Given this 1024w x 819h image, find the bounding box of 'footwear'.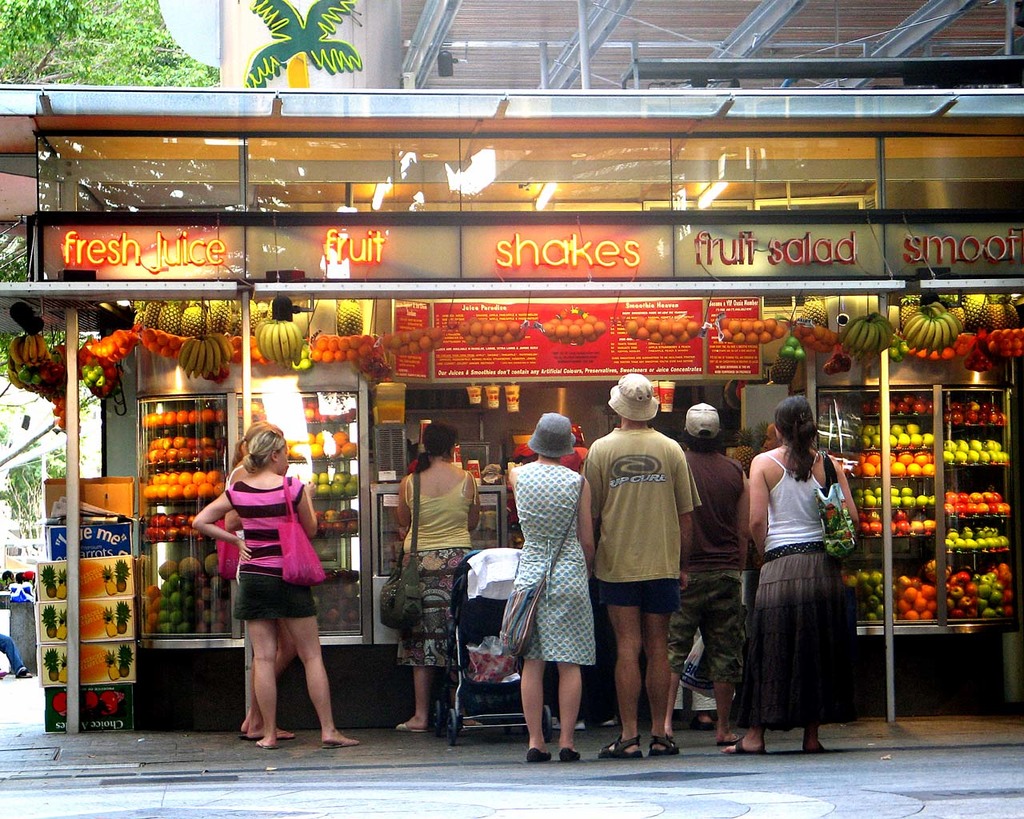
<bbox>318, 733, 361, 746</bbox>.
